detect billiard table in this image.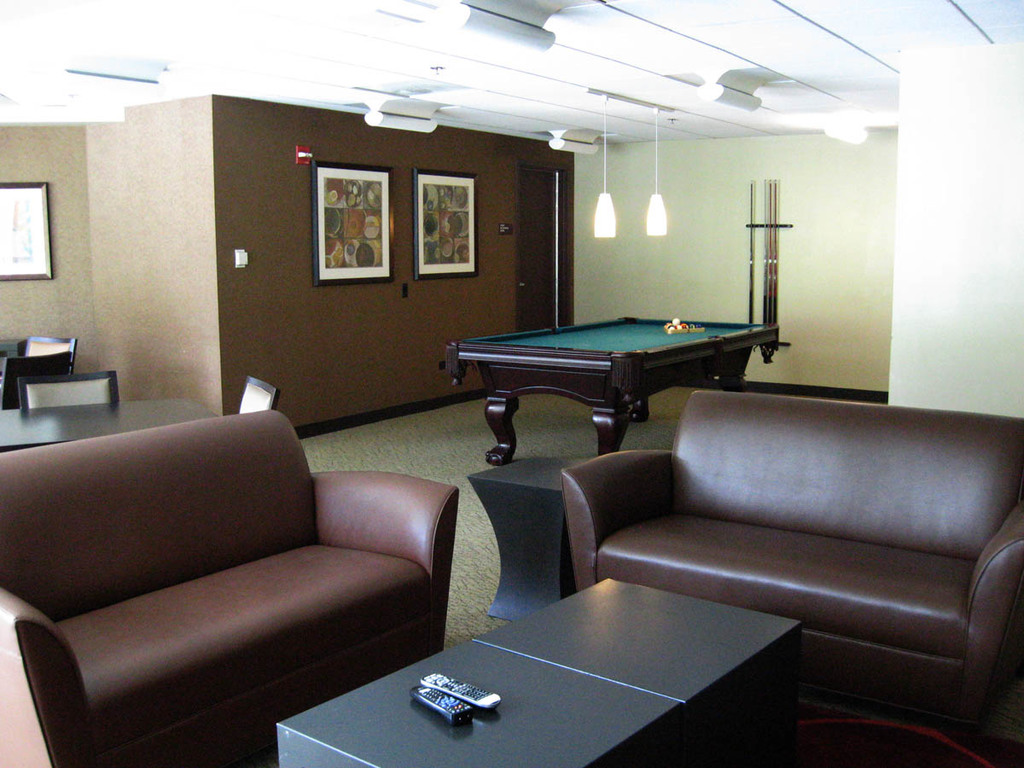
Detection: [439,311,777,469].
